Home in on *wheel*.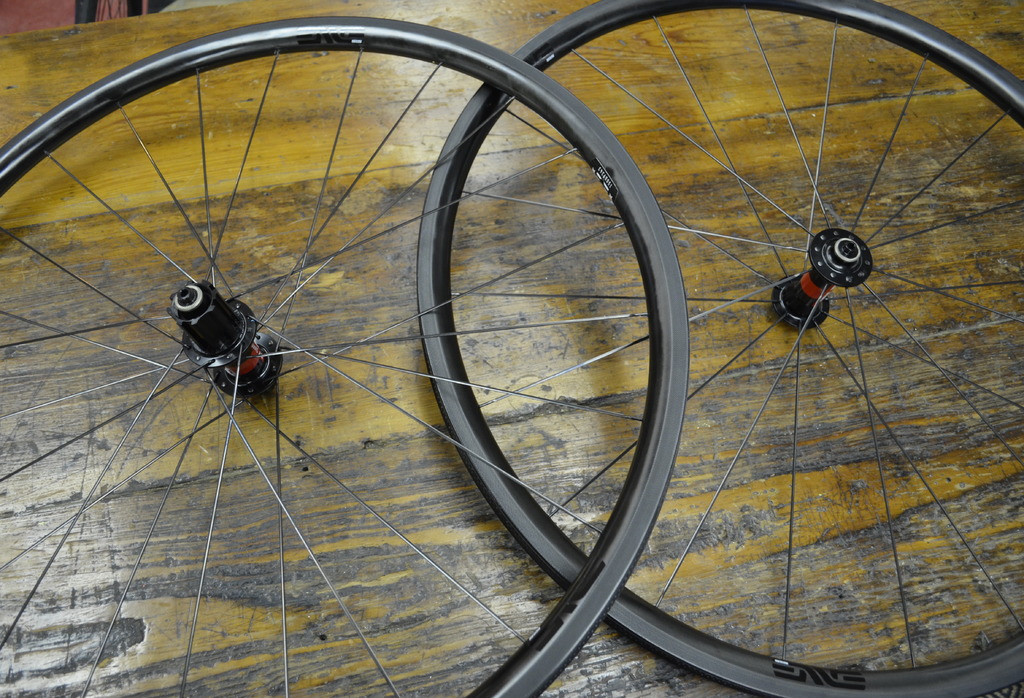
Homed in at <box>413,0,1023,697</box>.
